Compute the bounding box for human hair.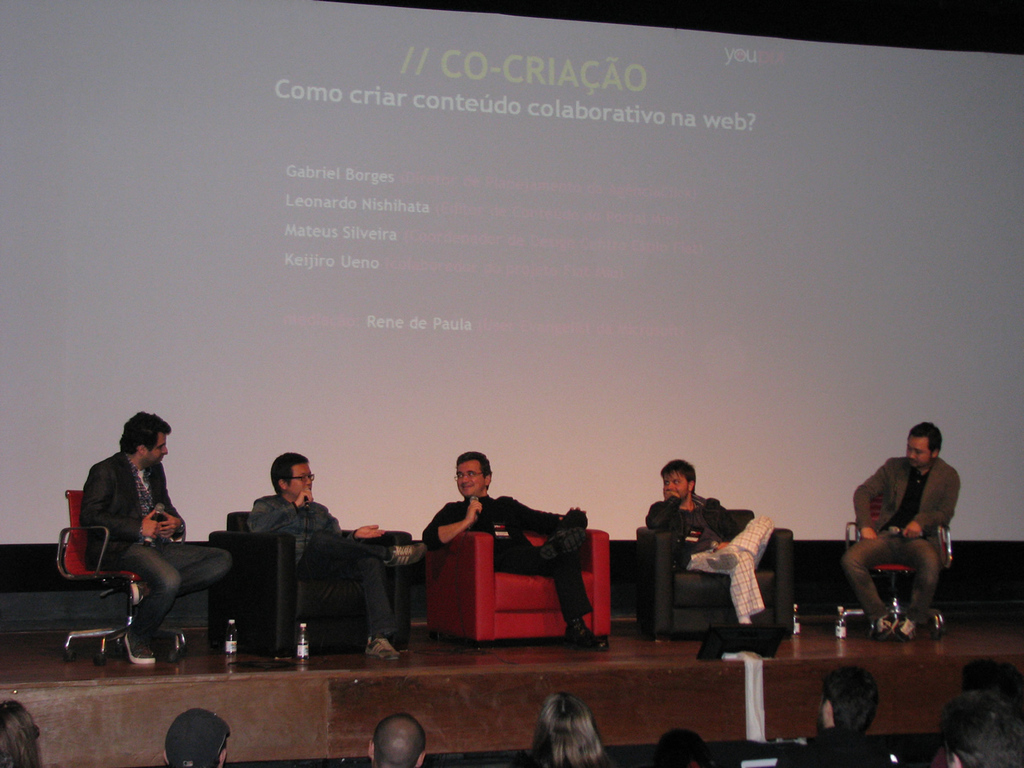
l=372, t=715, r=429, b=767.
